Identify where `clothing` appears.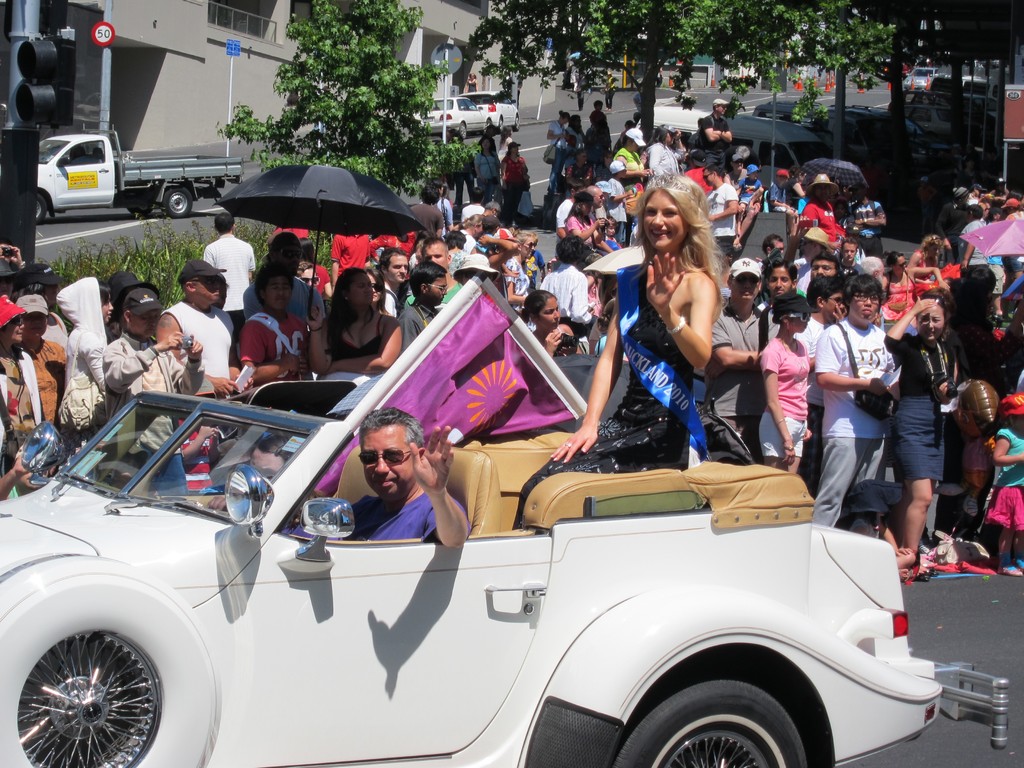
Appears at [left=984, top=426, right=1023, bottom=531].
